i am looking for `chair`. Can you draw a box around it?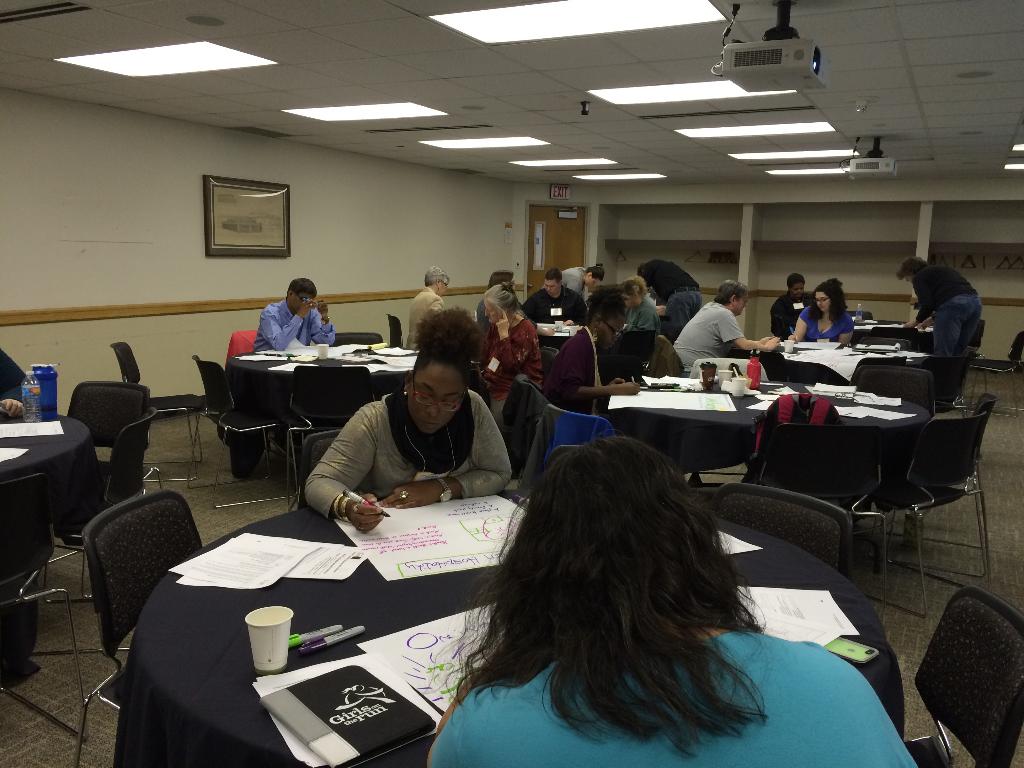
Sure, the bounding box is select_region(328, 332, 382, 344).
